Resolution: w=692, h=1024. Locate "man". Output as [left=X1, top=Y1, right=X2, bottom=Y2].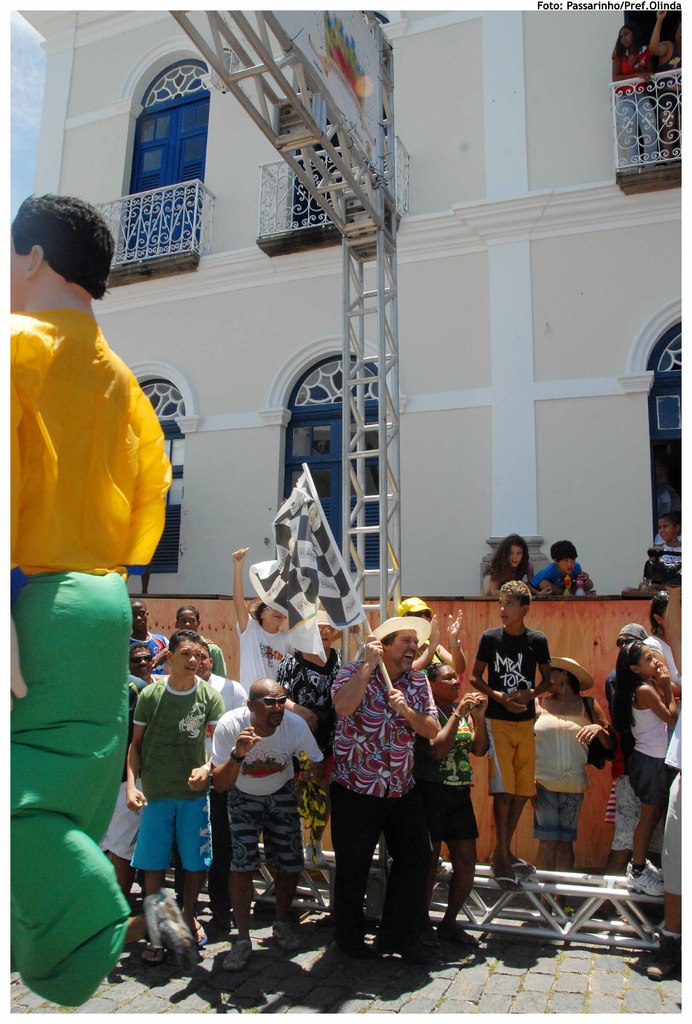
[left=0, top=193, right=172, bottom=1008].
